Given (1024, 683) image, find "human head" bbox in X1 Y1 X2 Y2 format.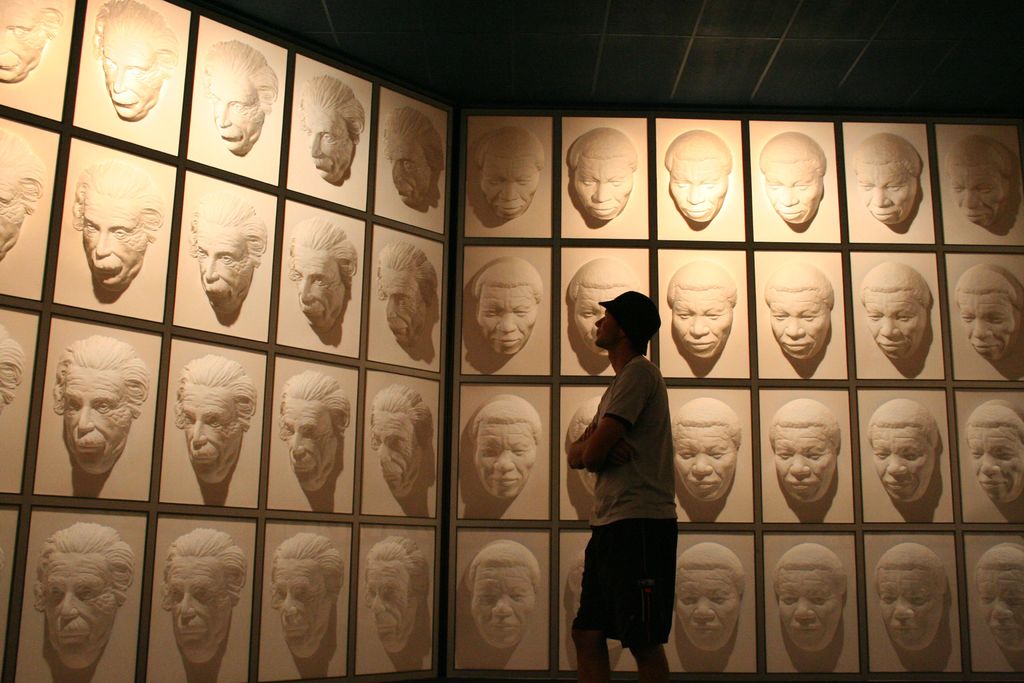
965 399 1023 504.
